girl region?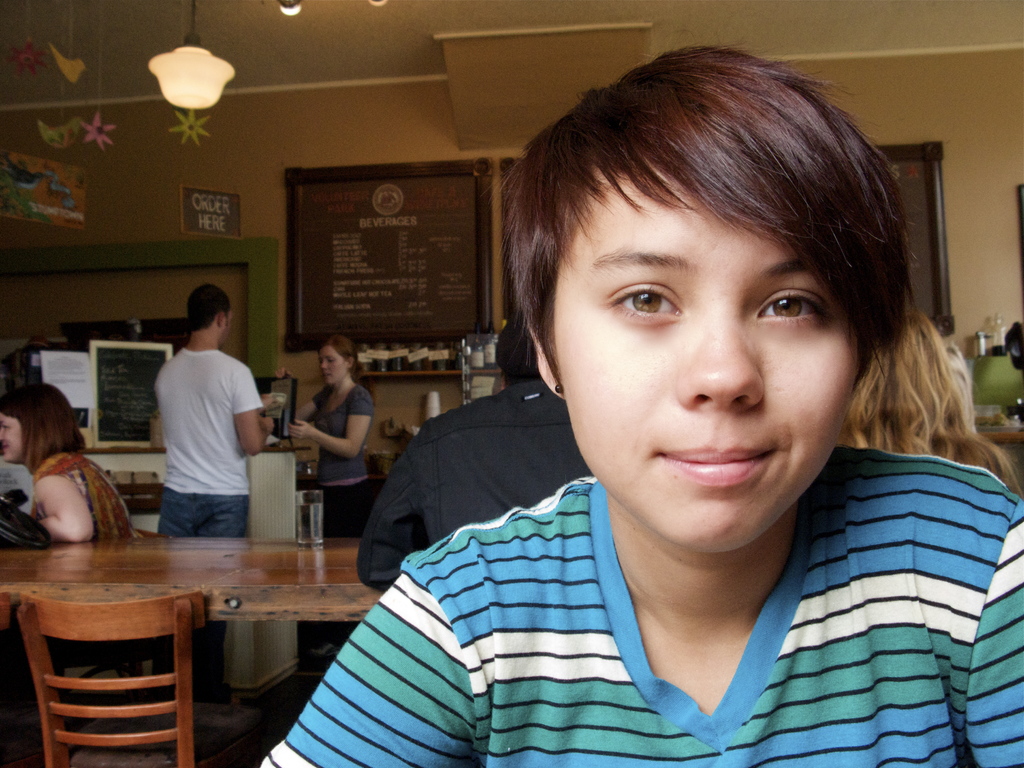
l=842, t=308, r=1019, b=494
